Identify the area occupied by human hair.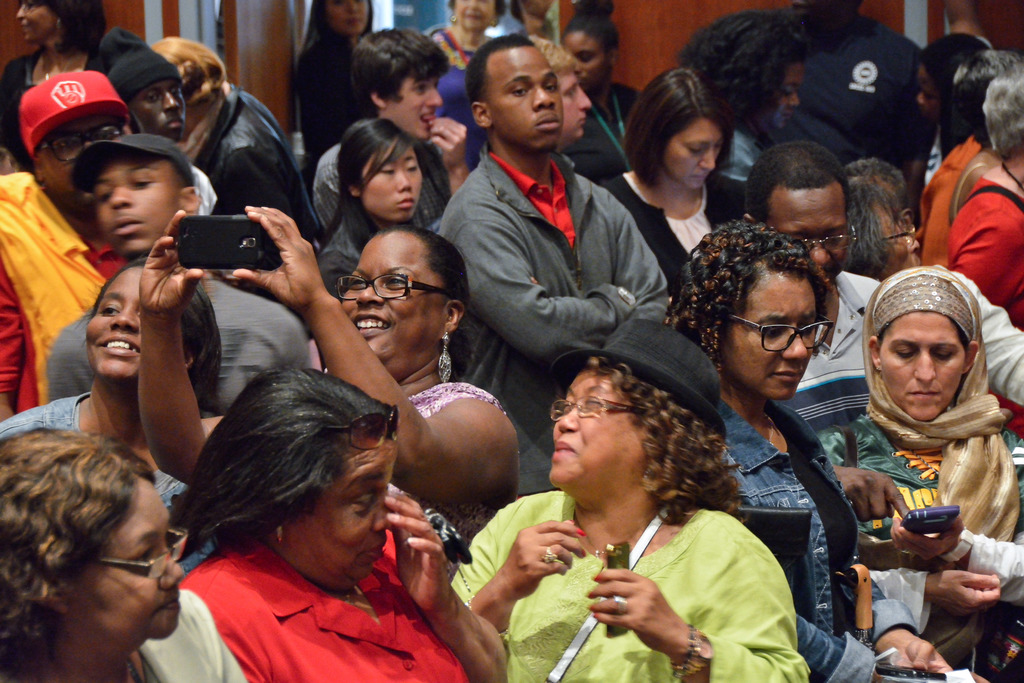
Area: (x1=15, y1=430, x2=178, y2=654).
